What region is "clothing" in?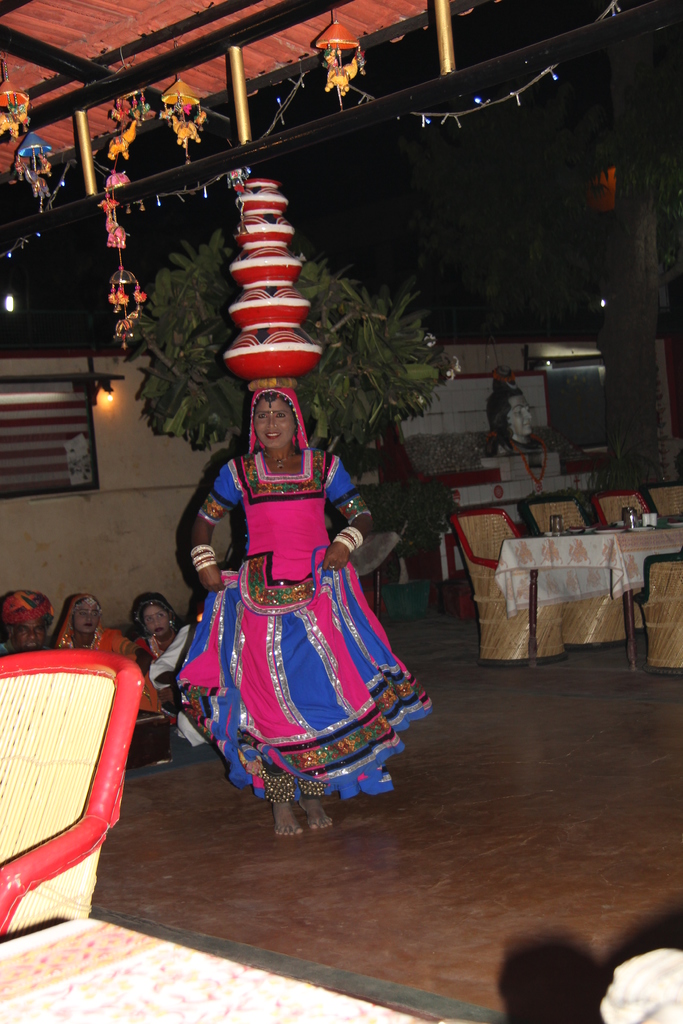
region(197, 440, 413, 800).
